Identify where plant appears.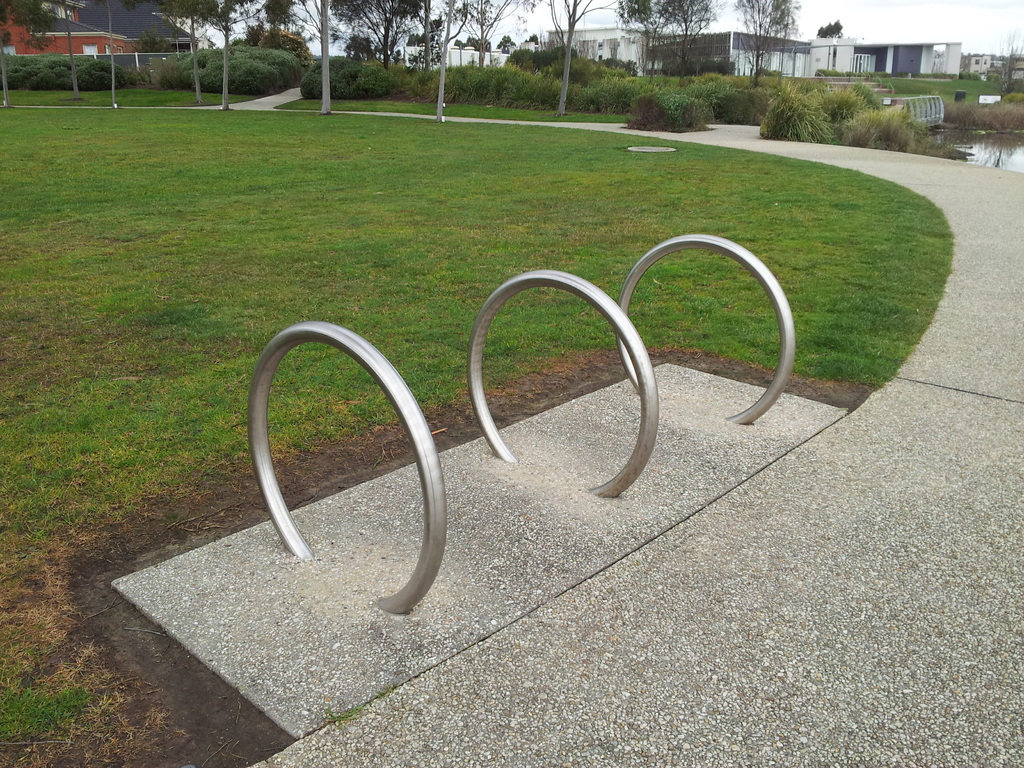
Appears at 0:90:955:767.
